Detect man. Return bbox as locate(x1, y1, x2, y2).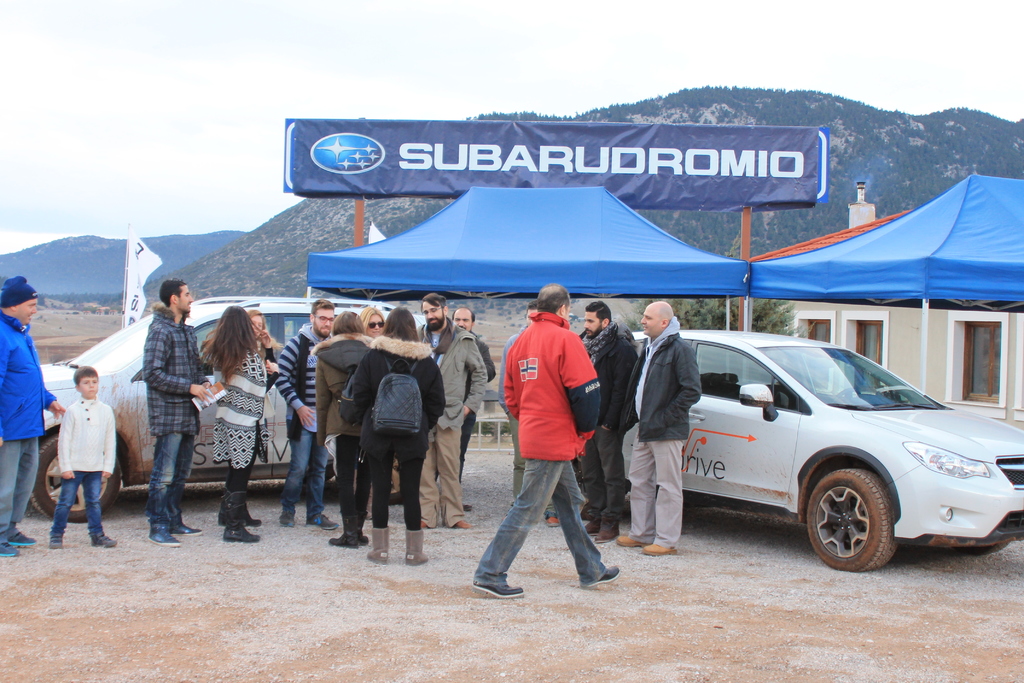
locate(473, 283, 621, 600).
